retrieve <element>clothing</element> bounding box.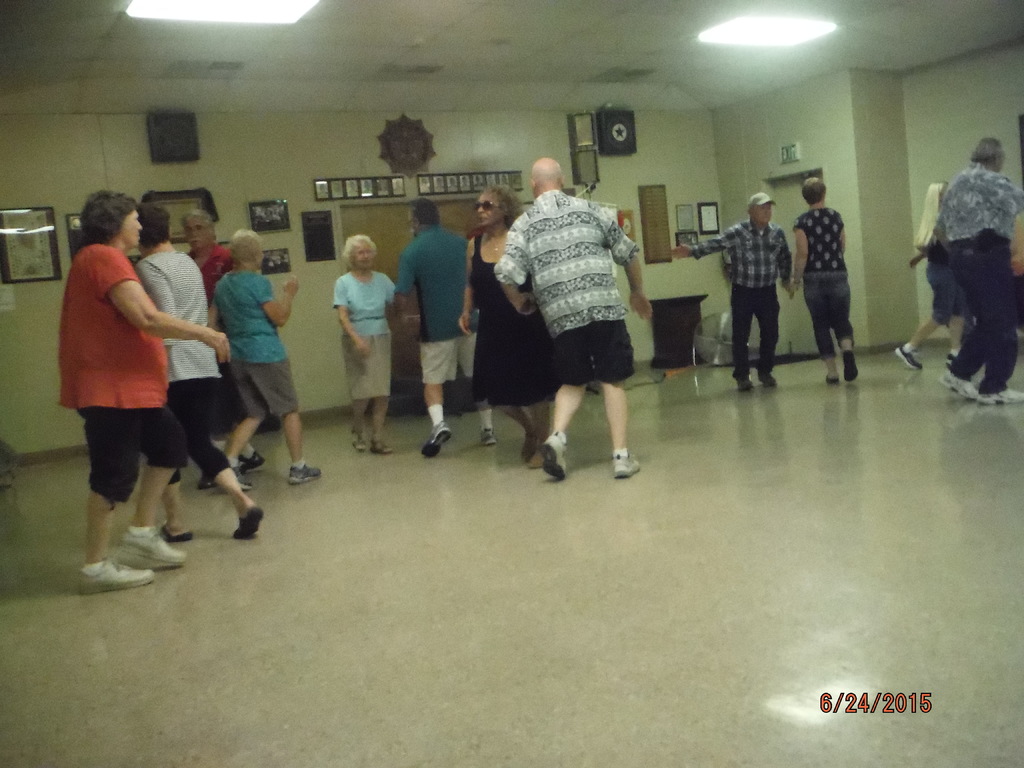
Bounding box: rect(690, 214, 794, 385).
